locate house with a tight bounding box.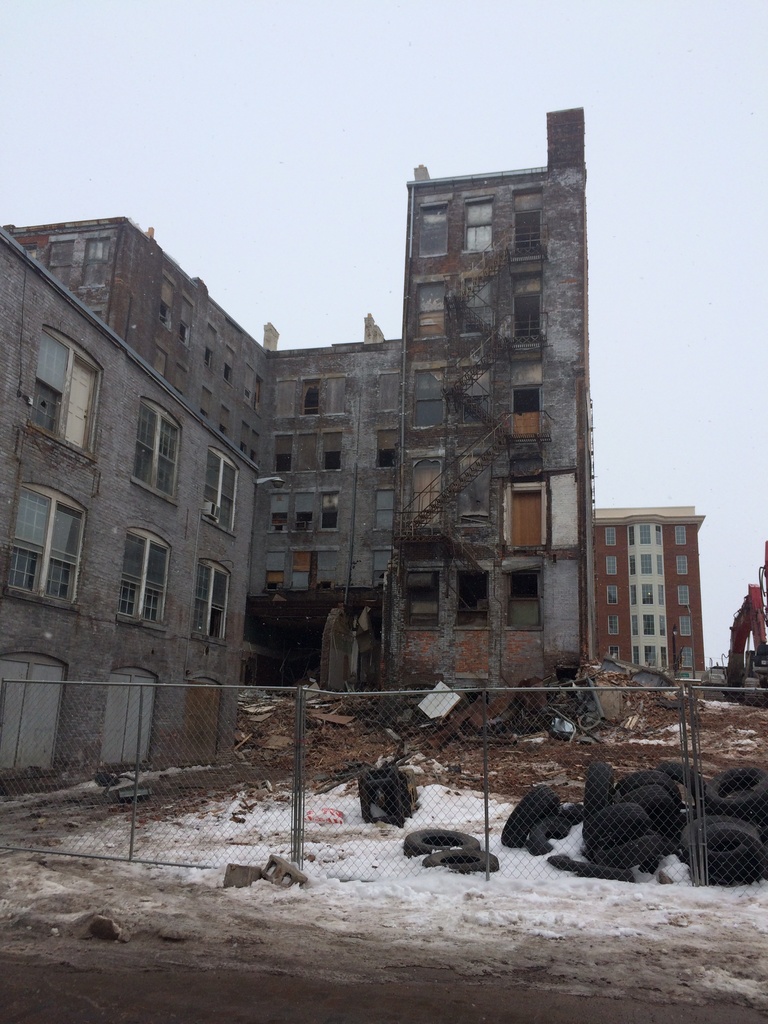
box=[0, 207, 266, 857].
